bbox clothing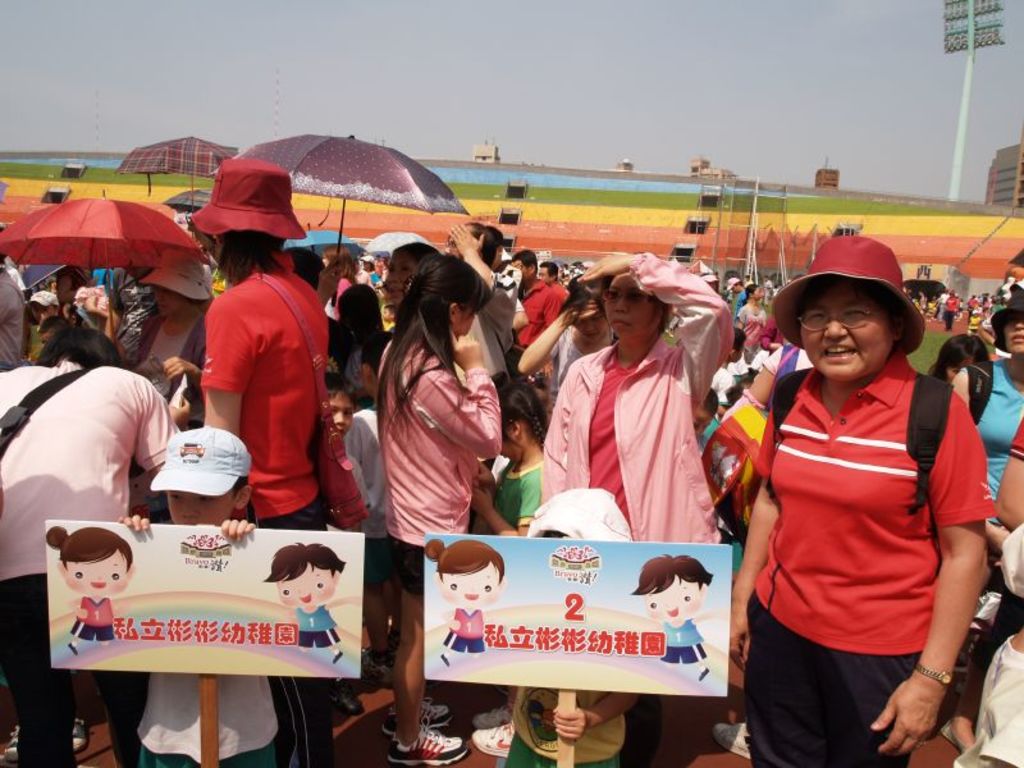
BBox(197, 247, 332, 522)
